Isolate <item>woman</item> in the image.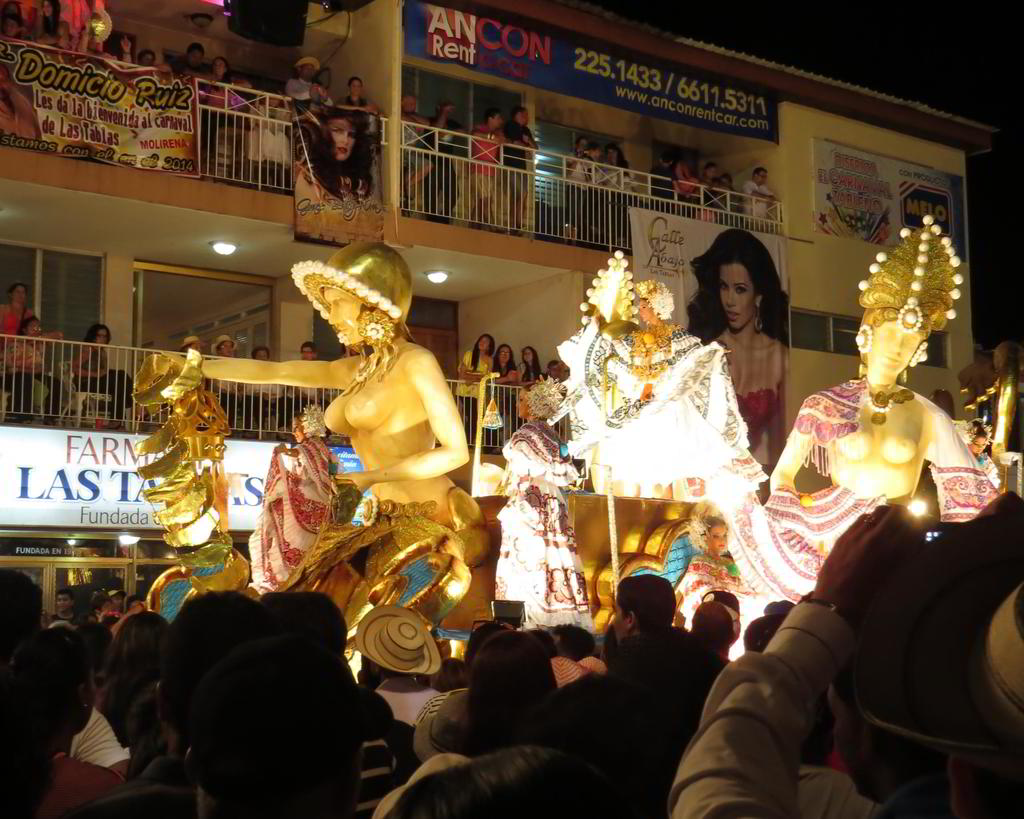
Isolated region: [left=691, top=239, right=816, bottom=419].
